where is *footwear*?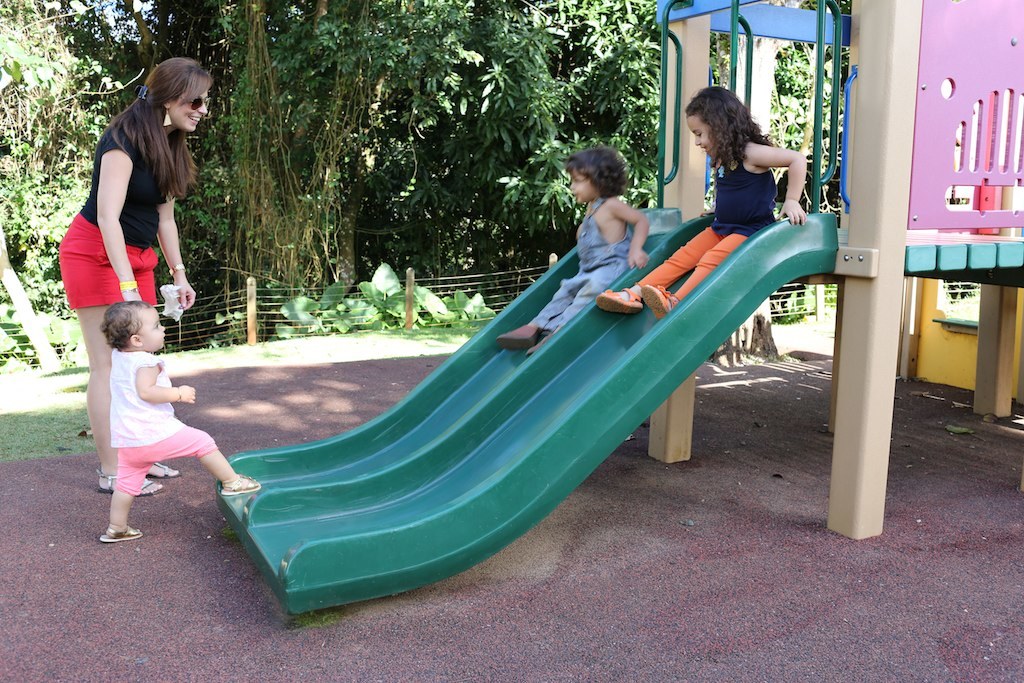
(494, 324, 537, 346).
